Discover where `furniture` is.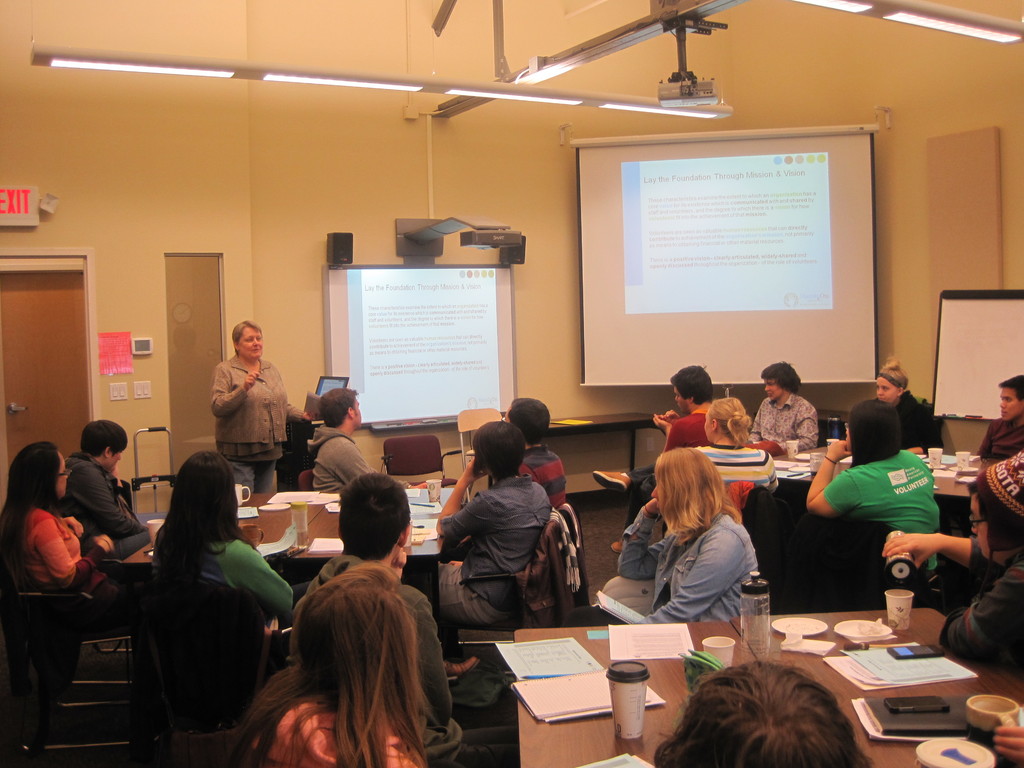
Discovered at bbox=(551, 410, 660, 505).
